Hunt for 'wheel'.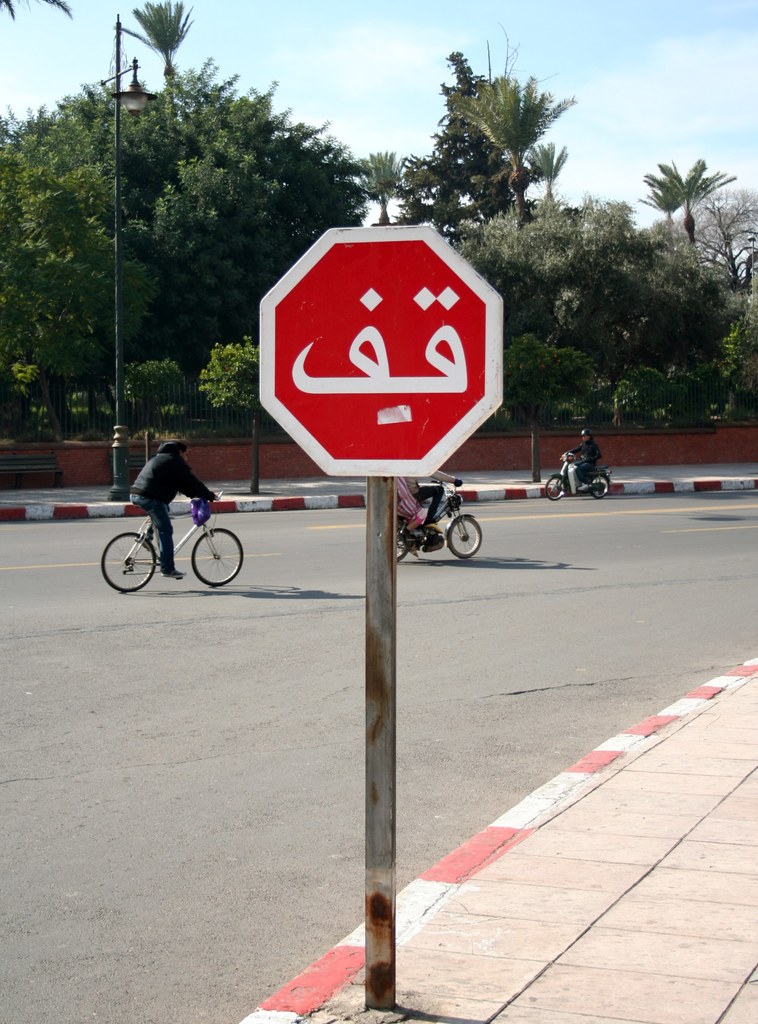
Hunted down at 448:512:483:561.
